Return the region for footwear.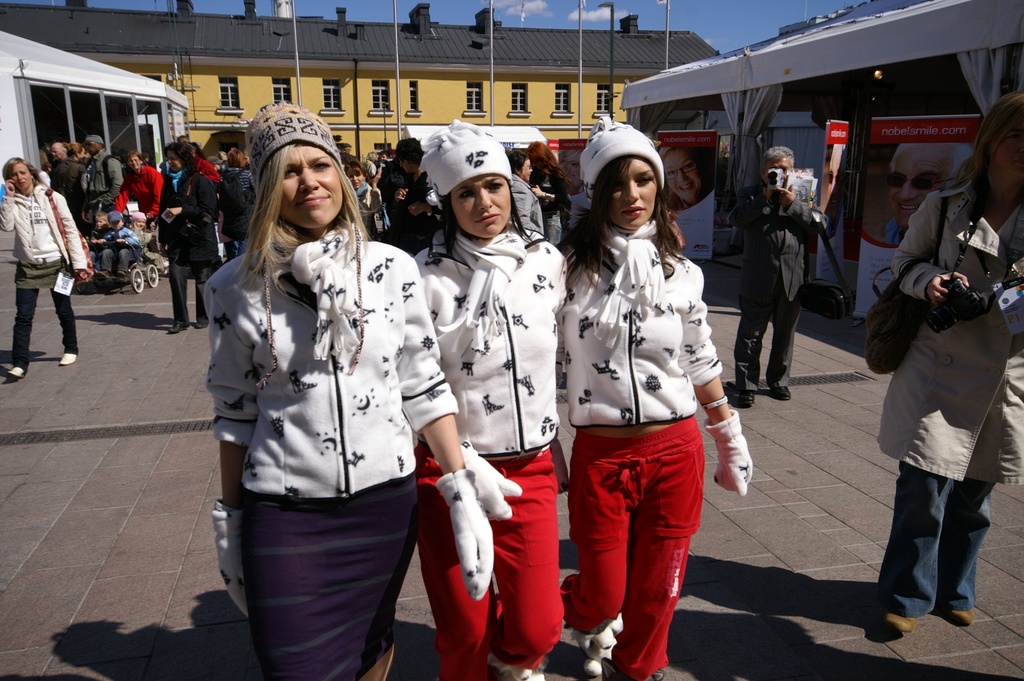
BBox(116, 268, 129, 281).
